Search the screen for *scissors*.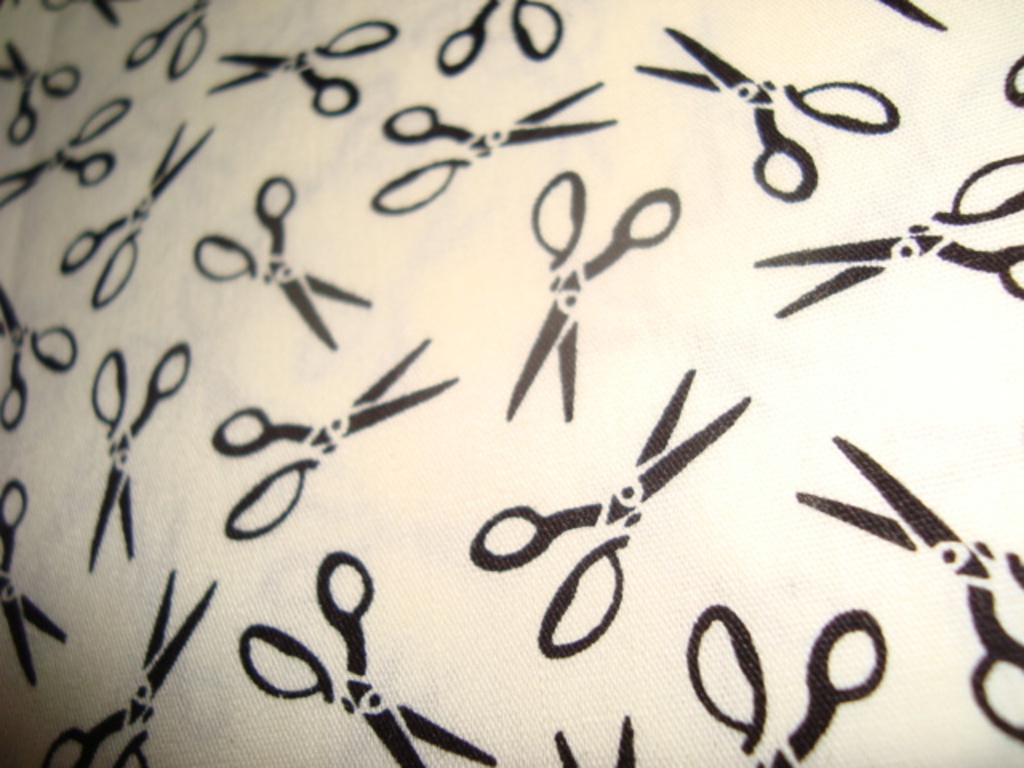
Found at box(374, 77, 618, 213).
